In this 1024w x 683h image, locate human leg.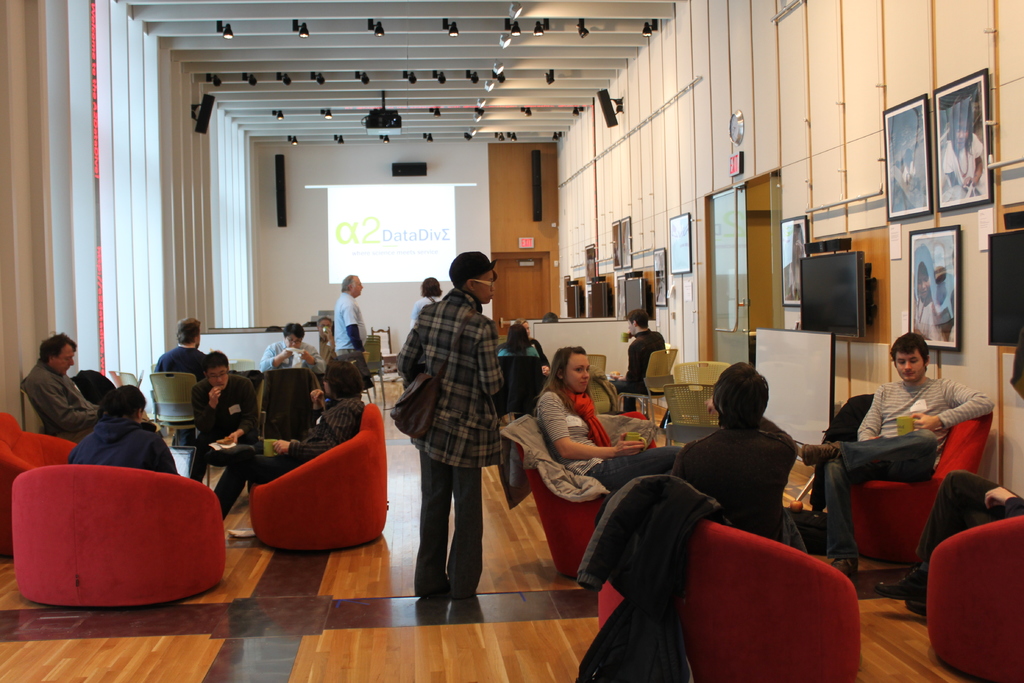
Bounding box: {"left": 334, "top": 347, "right": 359, "bottom": 355}.
